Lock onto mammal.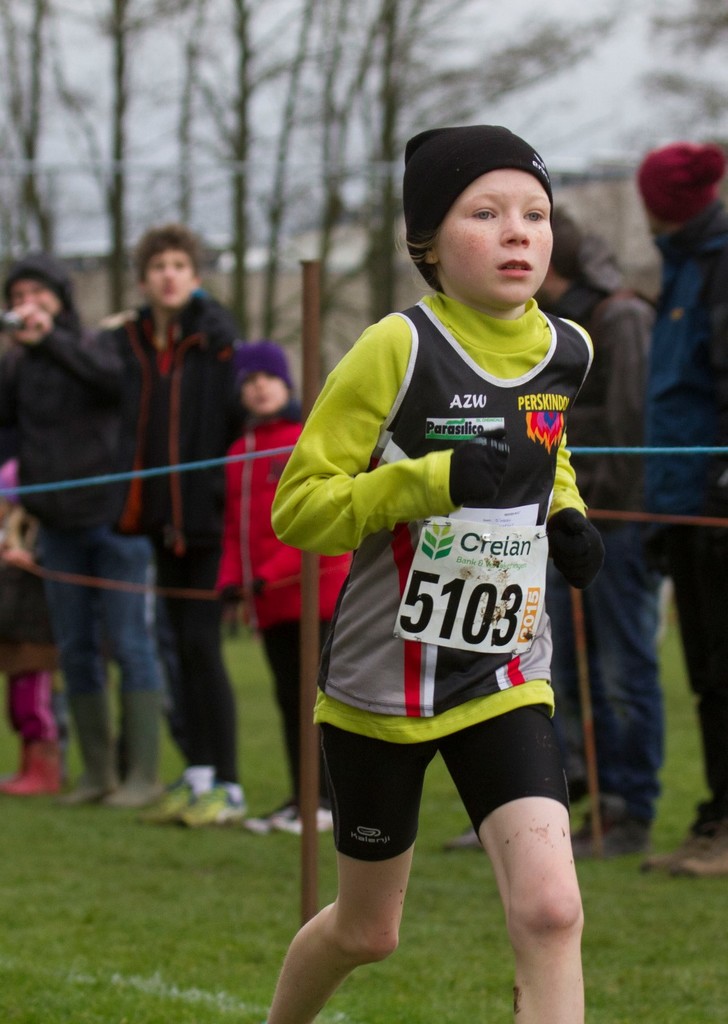
Locked: <region>141, 225, 257, 833</region>.
